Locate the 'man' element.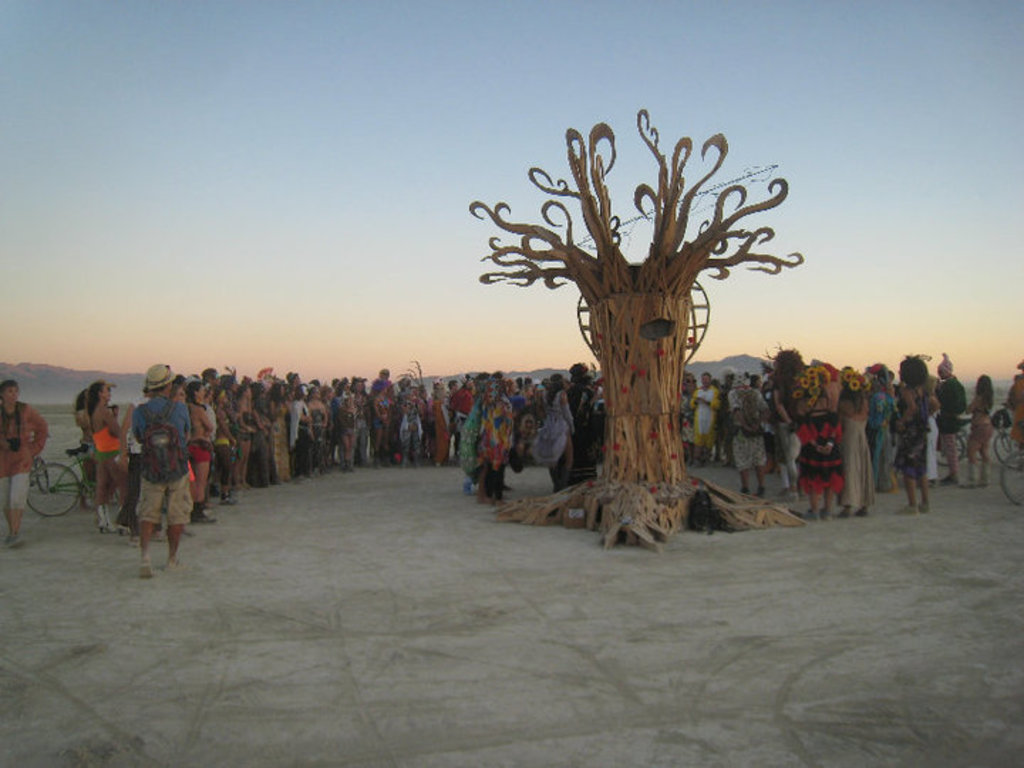
Element bbox: [left=772, top=350, right=801, bottom=494].
